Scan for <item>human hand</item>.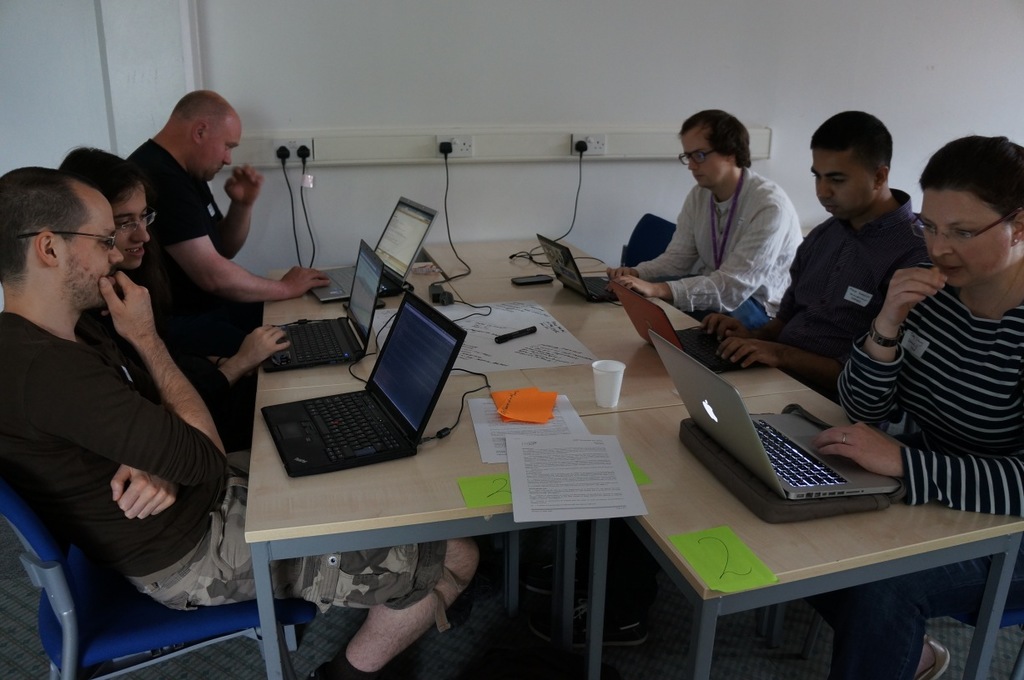
Scan result: box=[111, 462, 178, 520].
